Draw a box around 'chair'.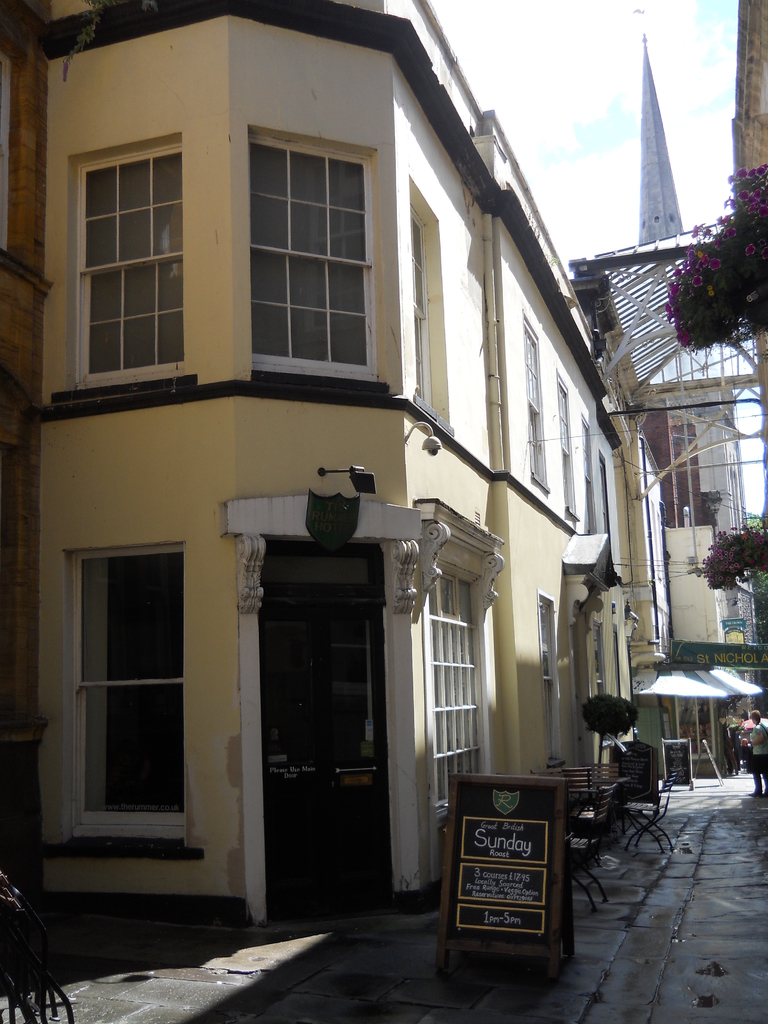
[623, 765, 684, 858].
